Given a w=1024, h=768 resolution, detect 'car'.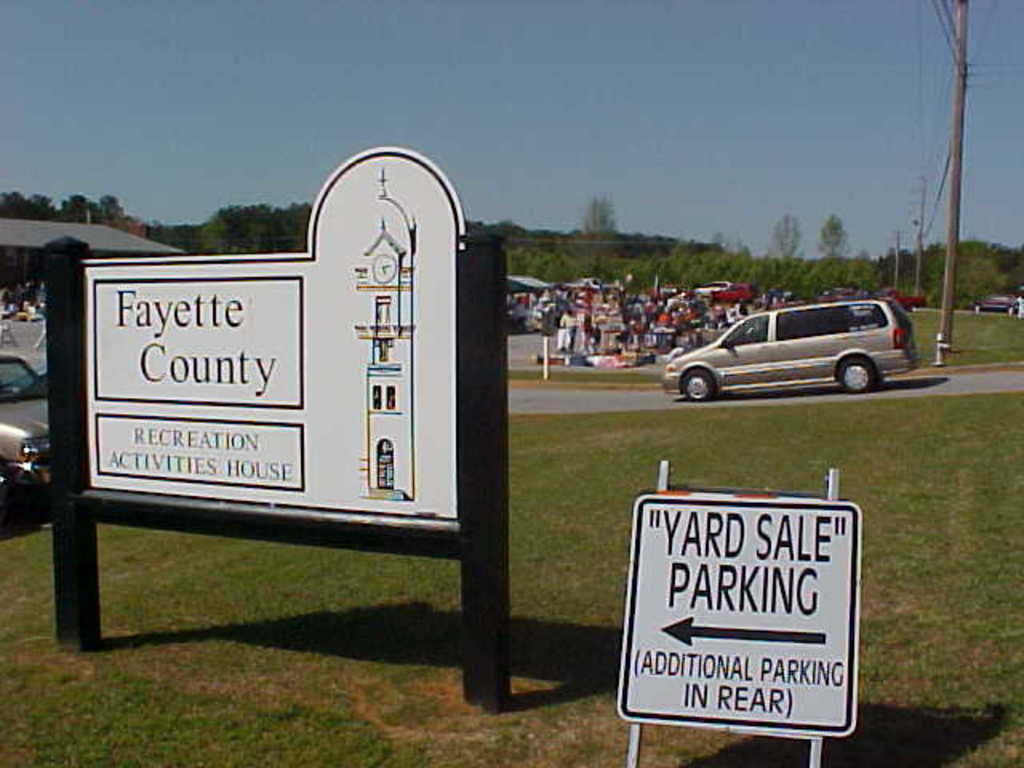
detection(656, 298, 922, 394).
